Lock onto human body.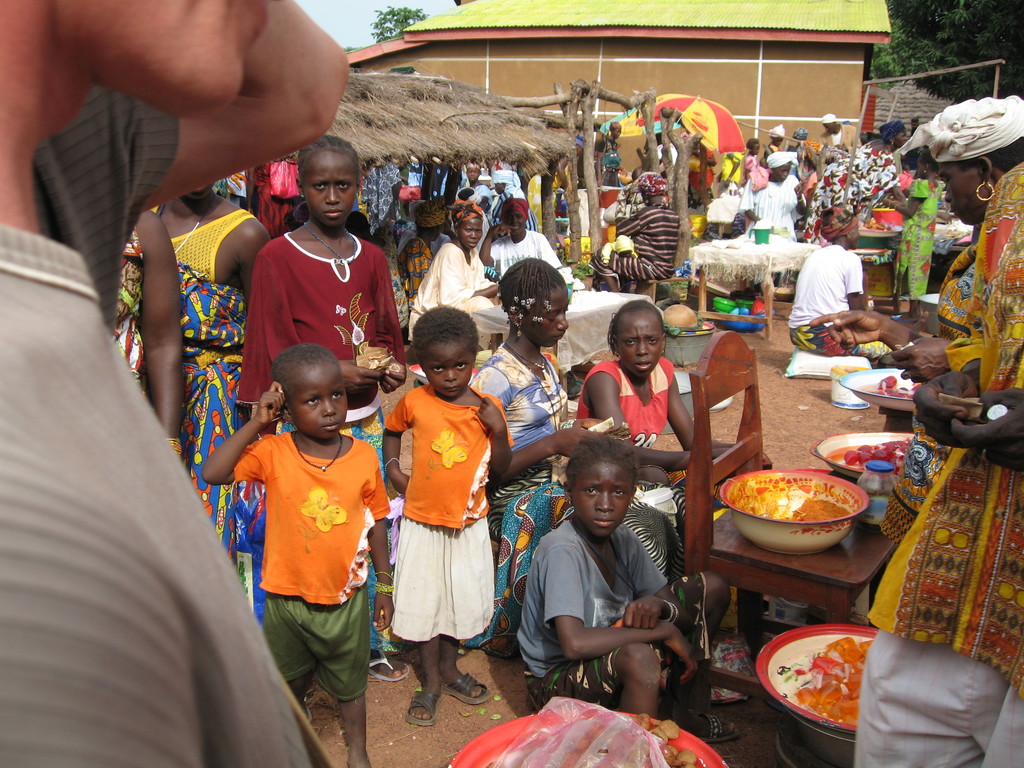
Locked: <box>470,351,687,662</box>.
